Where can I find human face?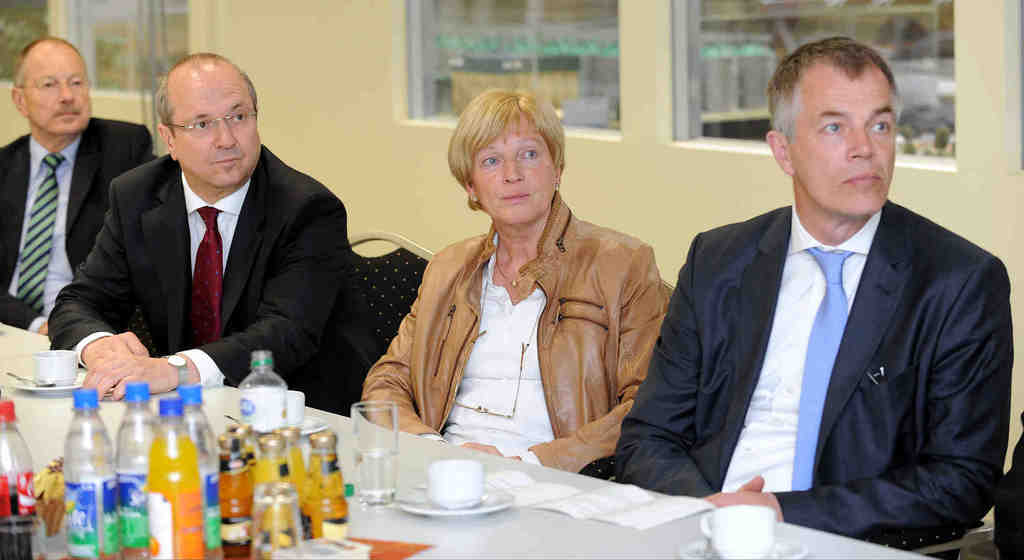
You can find it at (x1=786, y1=66, x2=895, y2=220).
